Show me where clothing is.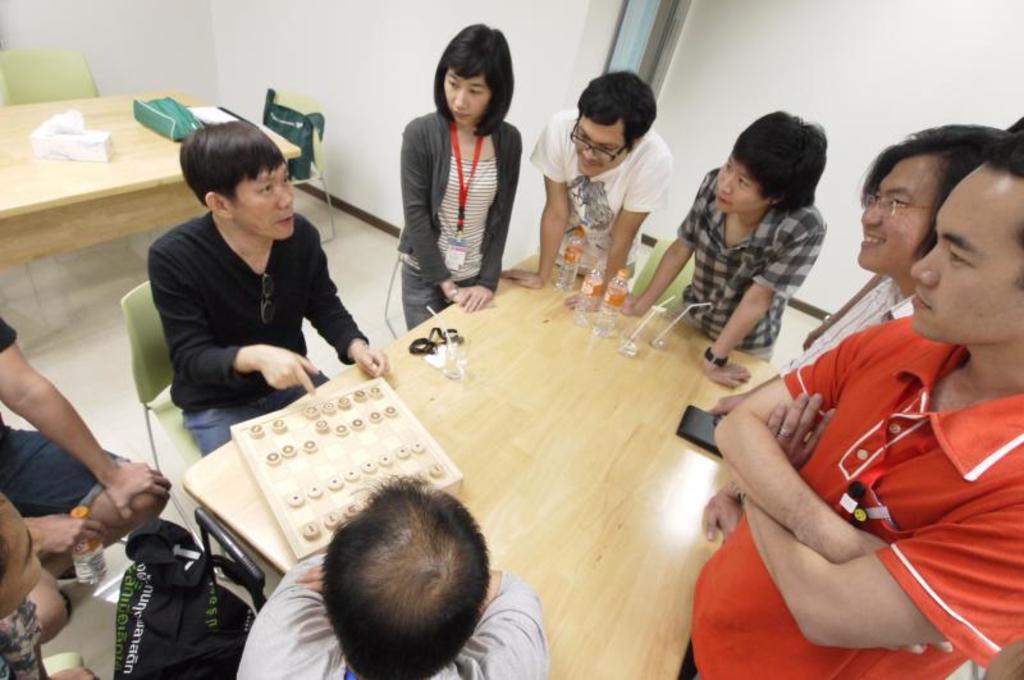
clothing is at bbox=(237, 551, 554, 679).
